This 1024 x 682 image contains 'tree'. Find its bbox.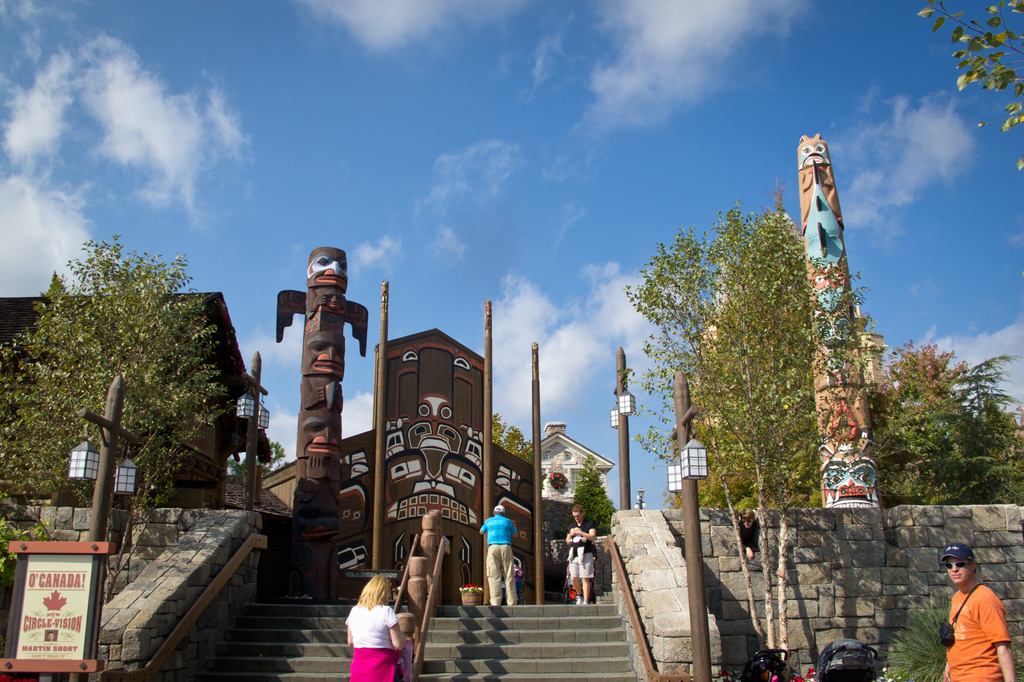
box(474, 408, 538, 466).
